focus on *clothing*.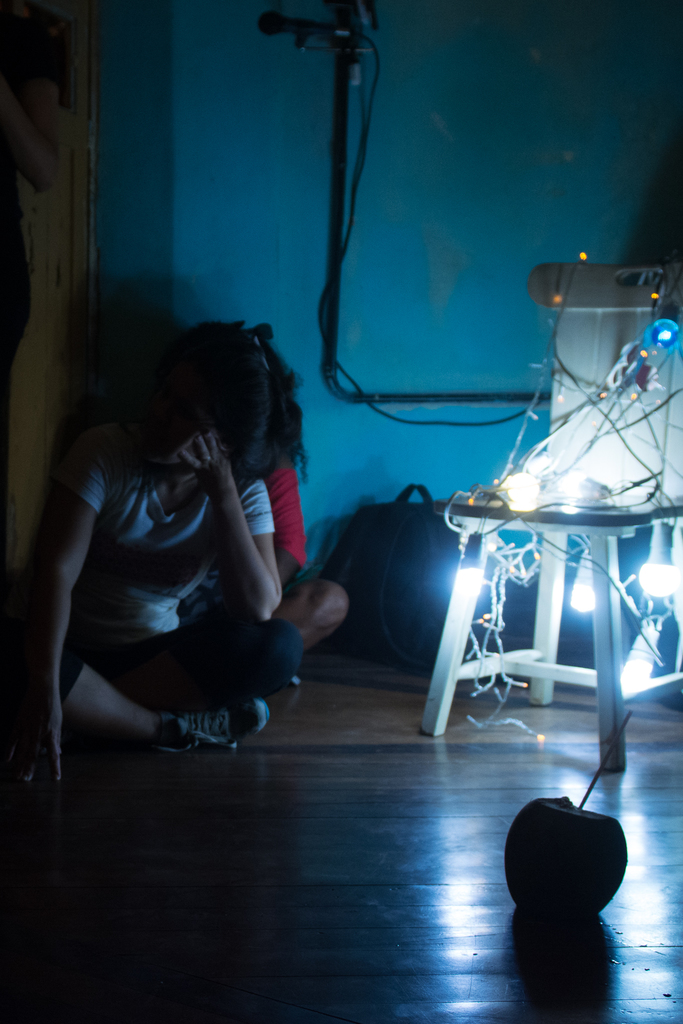
Focused at box(276, 469, 304, 564).
